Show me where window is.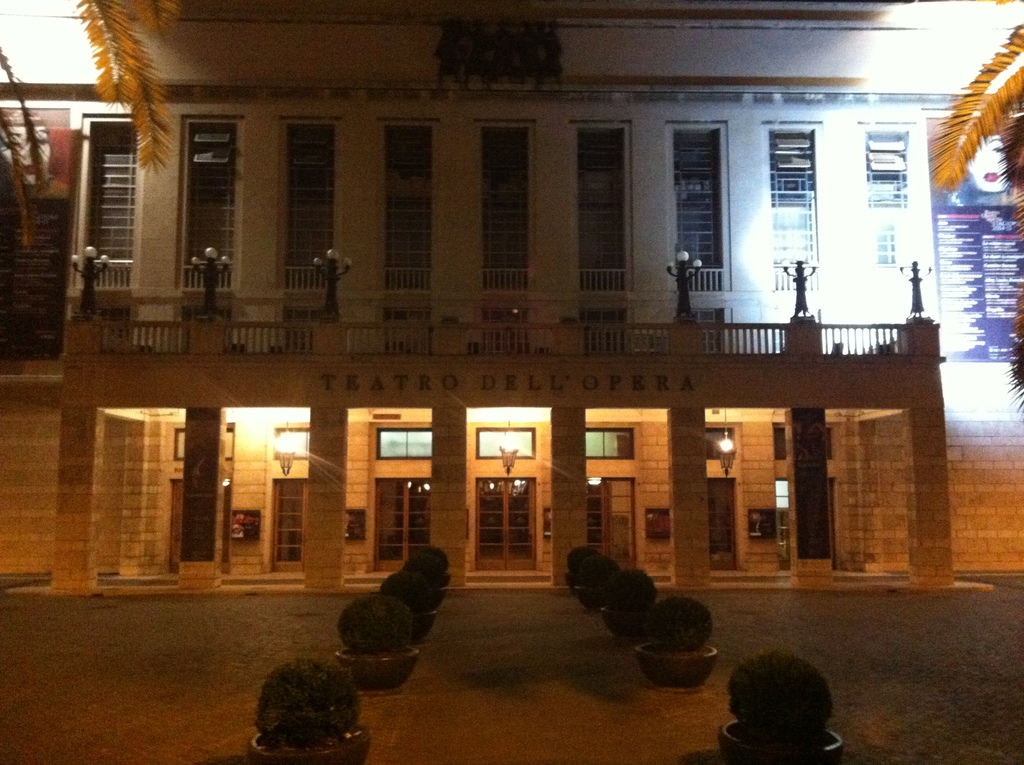
window is at (867,131,906,264).
